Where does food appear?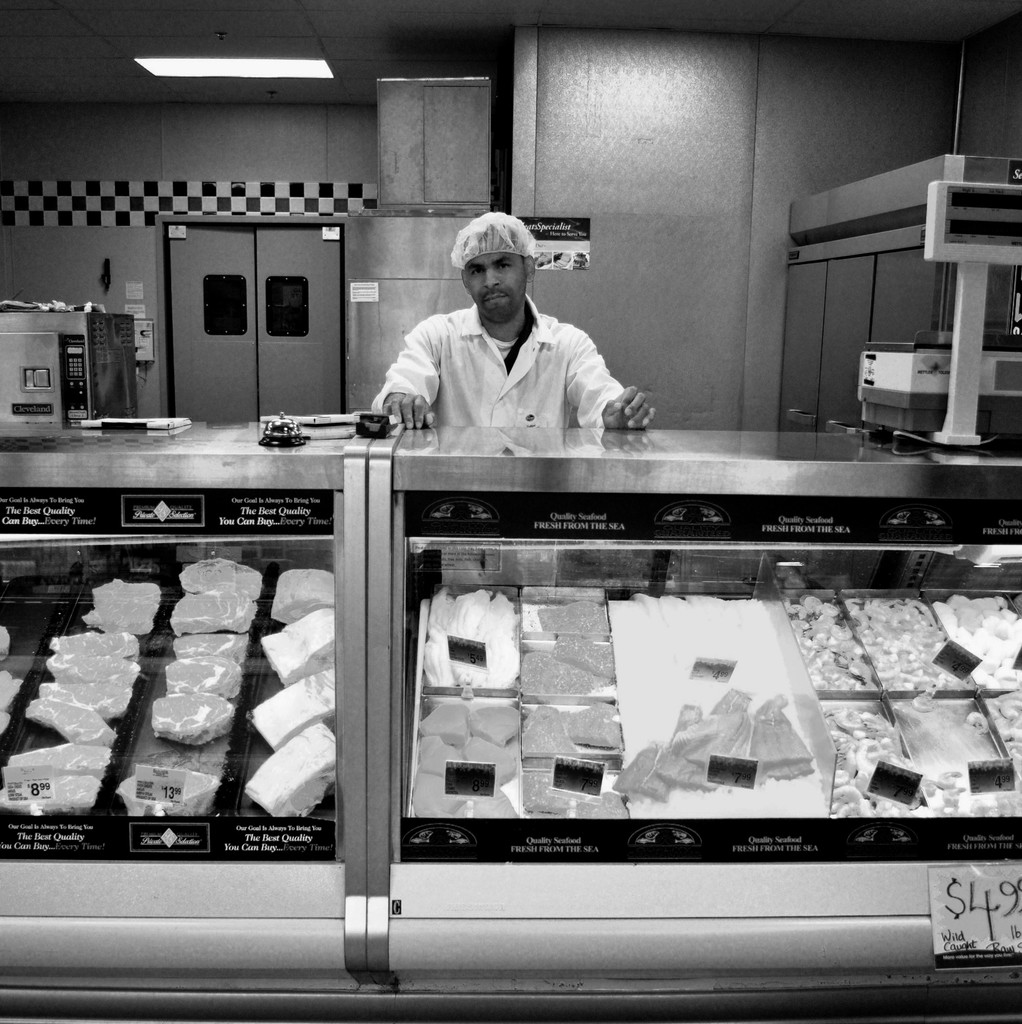
Appears at rect(519, 702, 568, 756).
